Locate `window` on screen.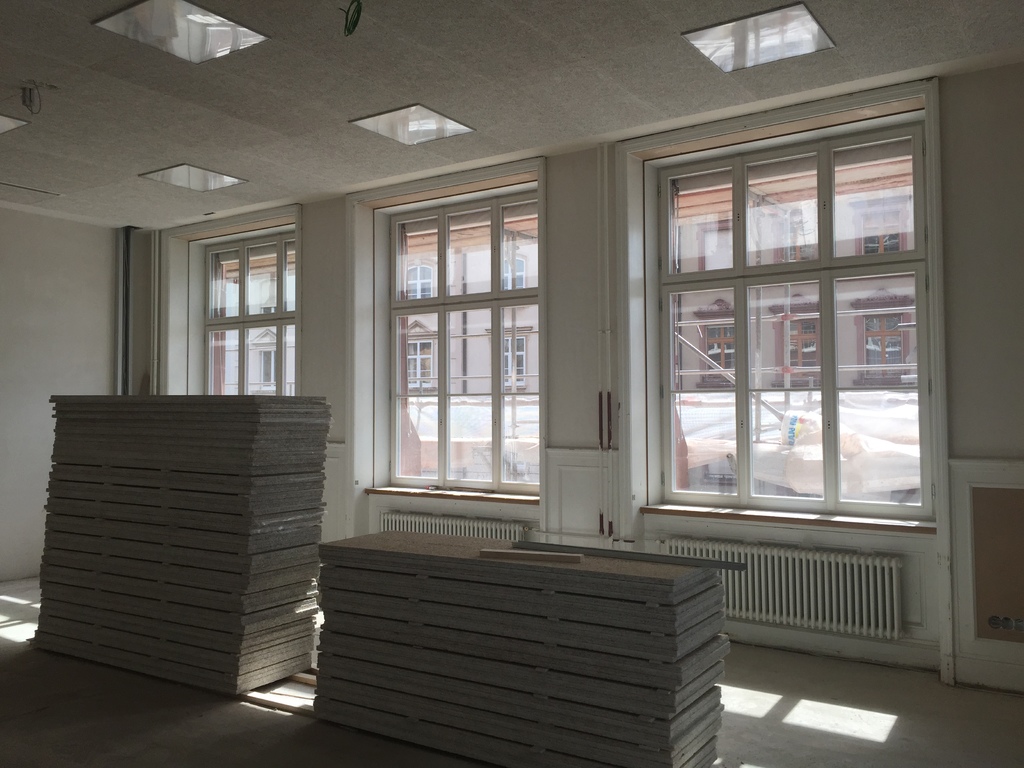
On screen at bbox=[858, 305, 906, 383].
